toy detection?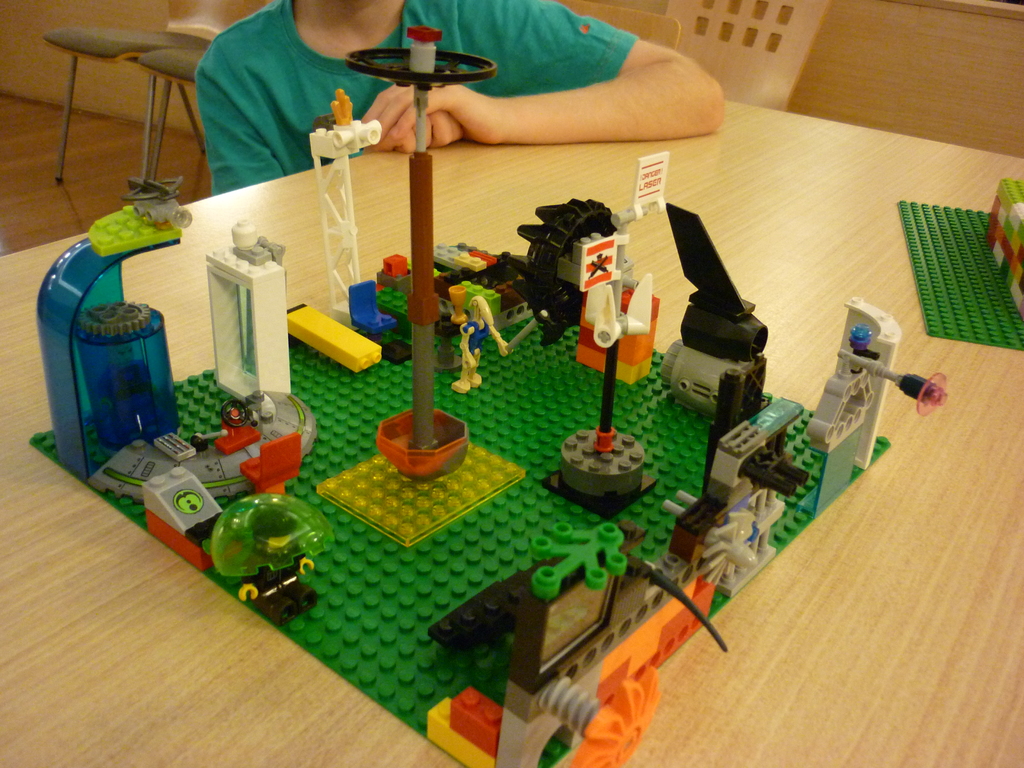
bbox=[356, 18, 504, 482]
